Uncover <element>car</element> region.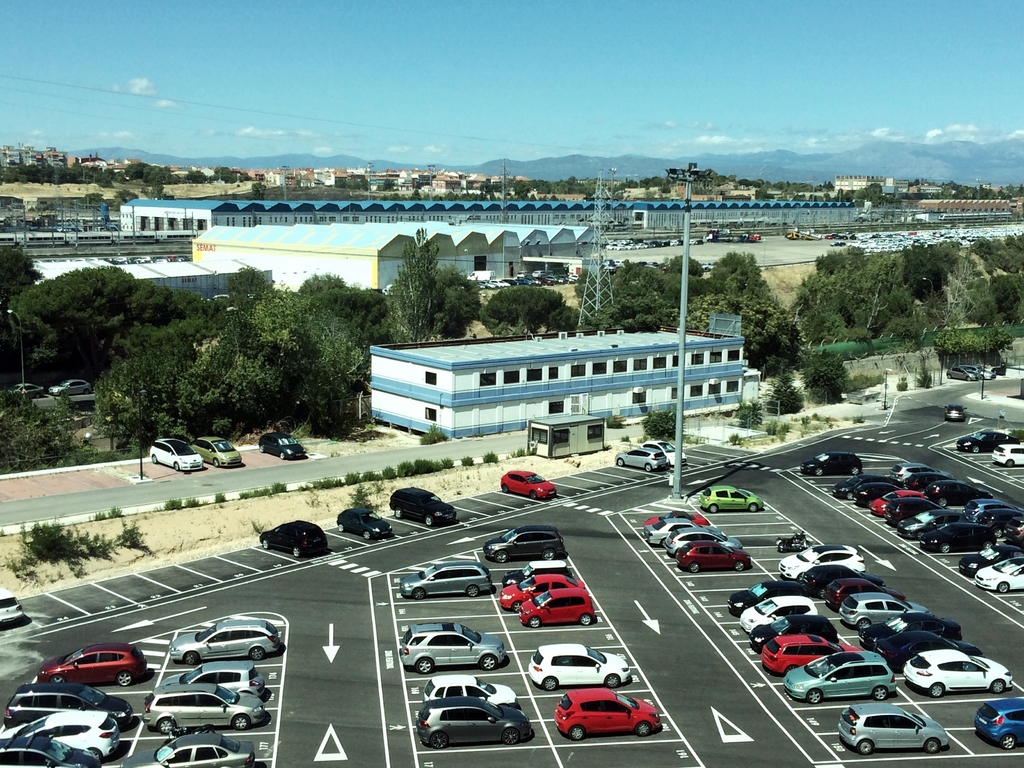
Uncovered: <bbox>958, 364, 996, 379</bbox>.
